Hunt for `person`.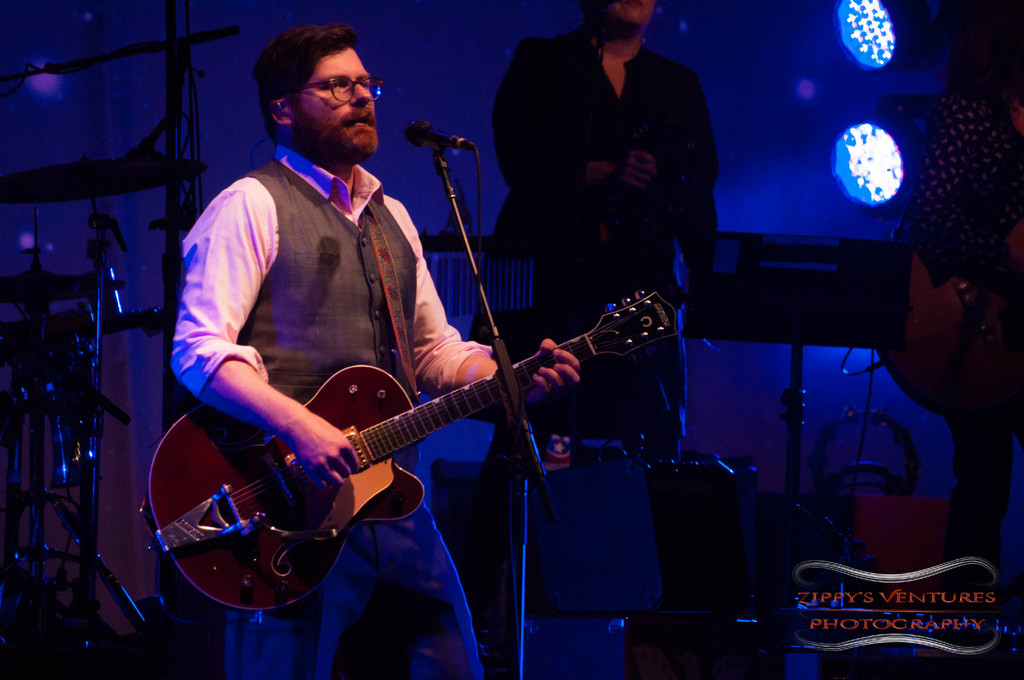
Hunted down at [x1=177, y1=97, x2=529, y2=625].
